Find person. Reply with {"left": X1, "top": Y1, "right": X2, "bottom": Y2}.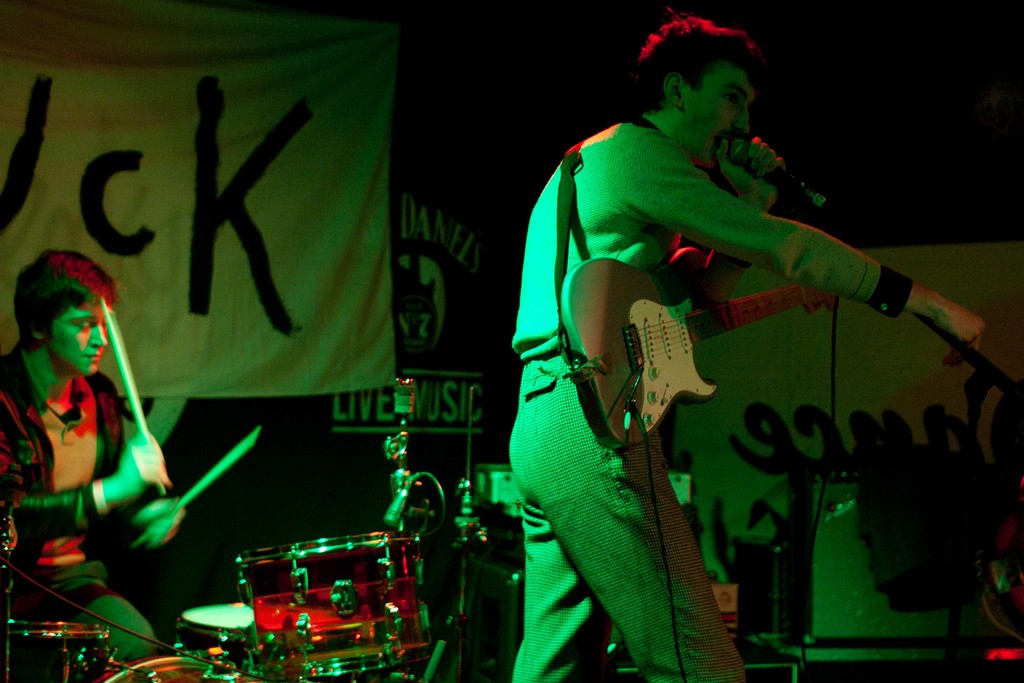
{"left": 15, "top": 247, "right": 185, "bottom": 625}.
